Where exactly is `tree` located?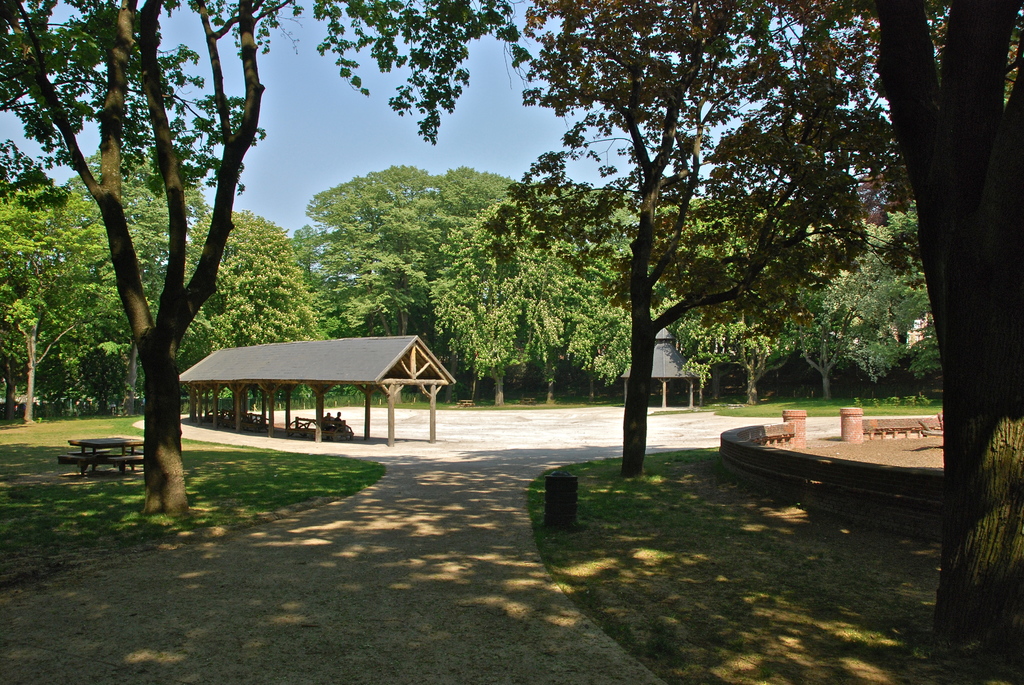
Its bounding box is l=521, t=195, r=569, b=405.
